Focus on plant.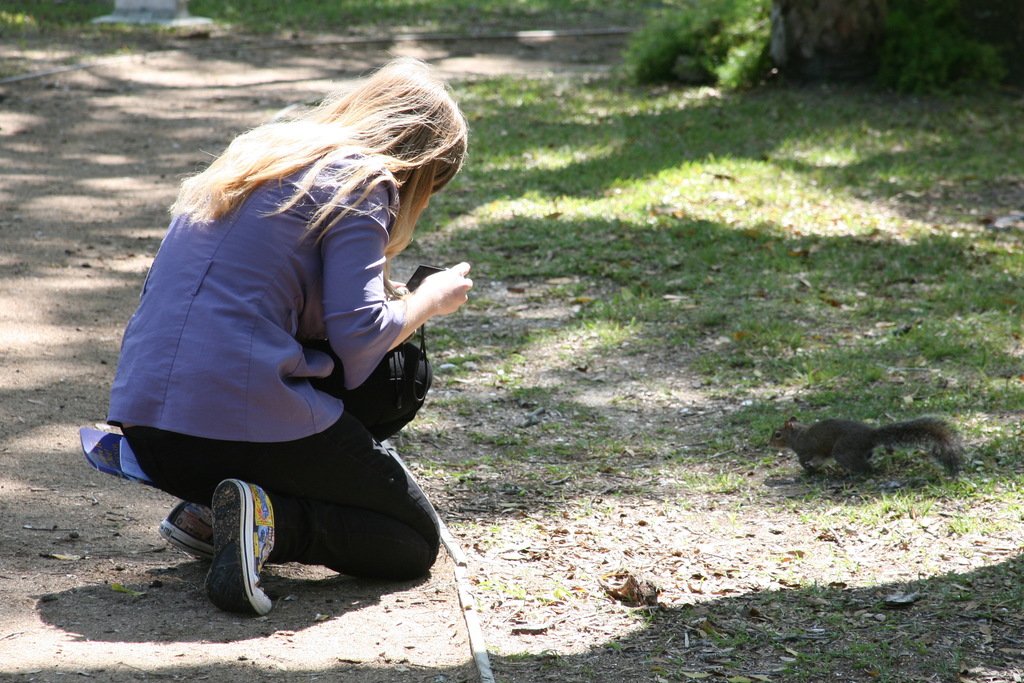
Focused at select_region(681, 607, 694, 621).
